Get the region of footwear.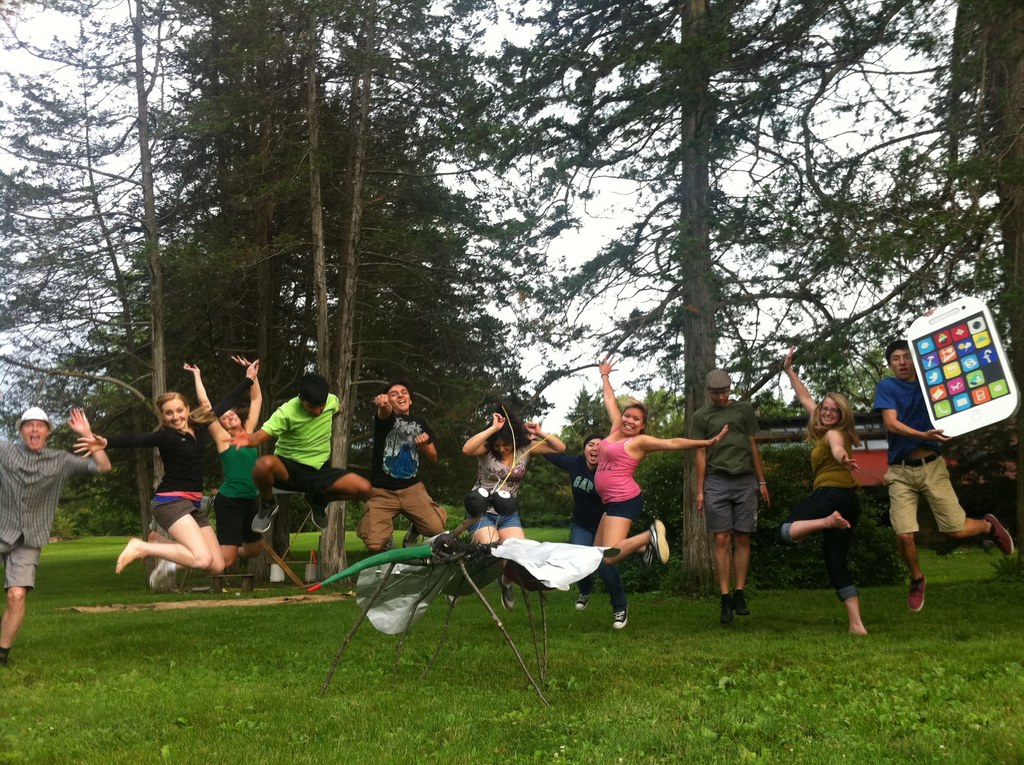
{"left": 646, "top": 515, "right": 669, "bottom": 568}.
